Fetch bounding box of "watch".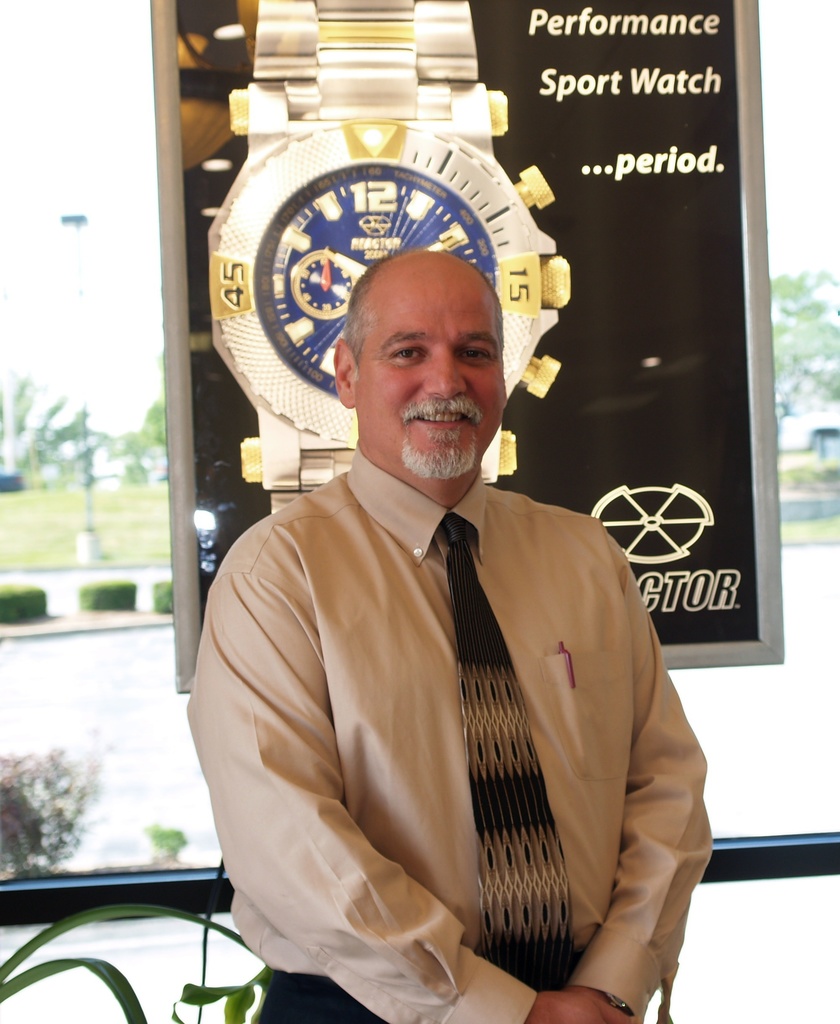
Bbox: [left=207, top=0, right=569, bottom=512].
